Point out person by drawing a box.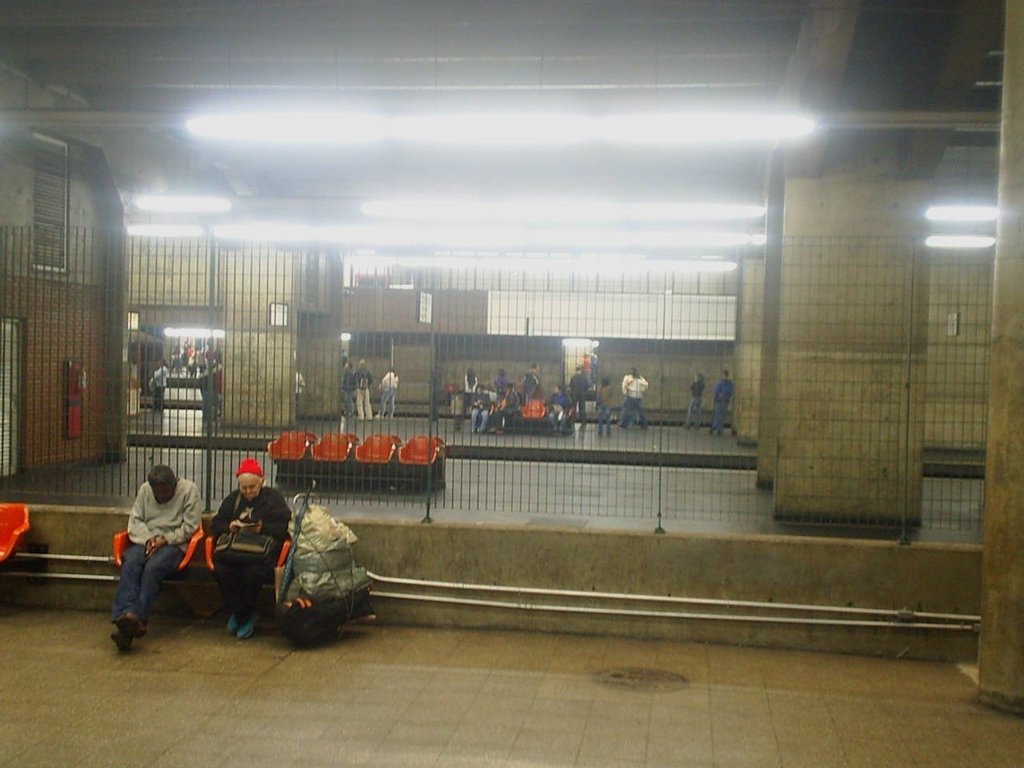
region(109, 464, 202, 632).
